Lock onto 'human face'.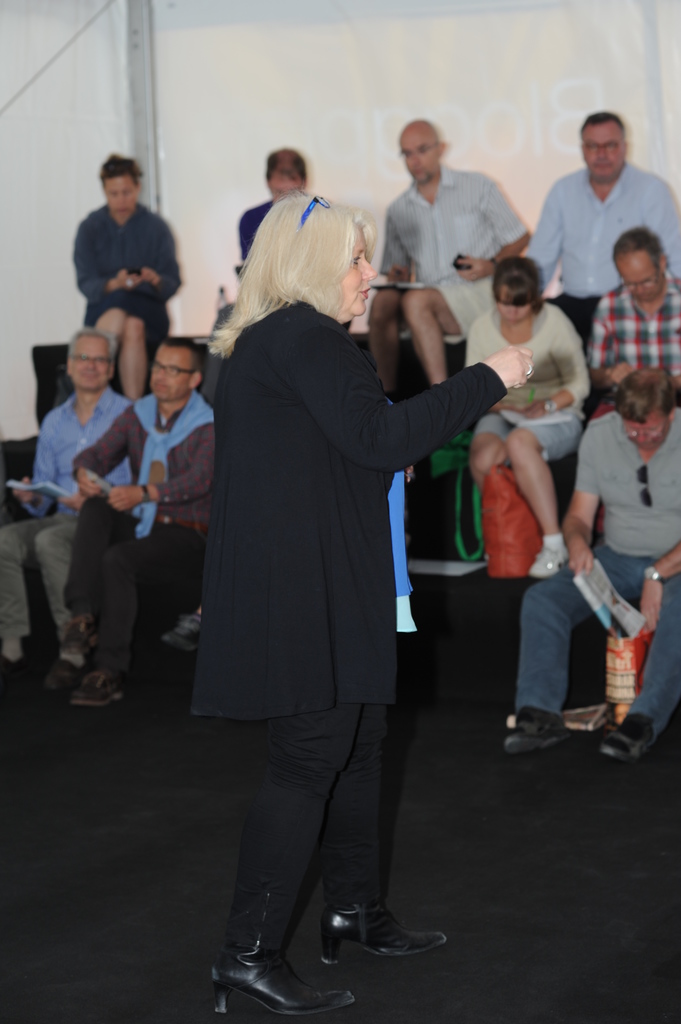
Locked: (x1=616, y1=252, x2=655, y2=304).
